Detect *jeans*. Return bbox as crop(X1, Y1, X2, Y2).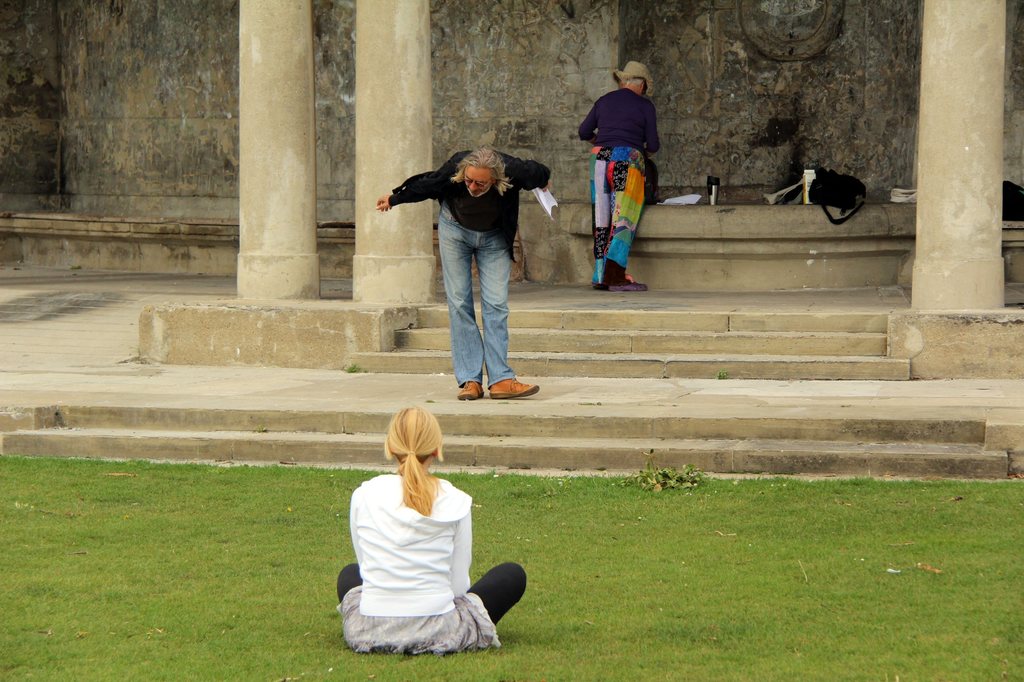
crop(425, 205, 527, 404).
